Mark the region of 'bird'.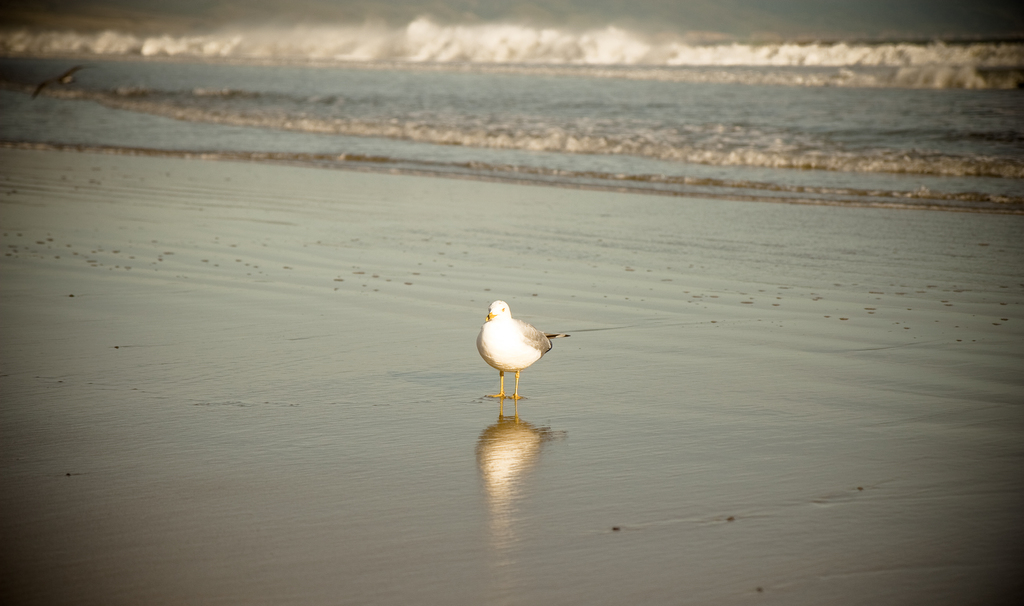
Region: 481,306,564,410.
